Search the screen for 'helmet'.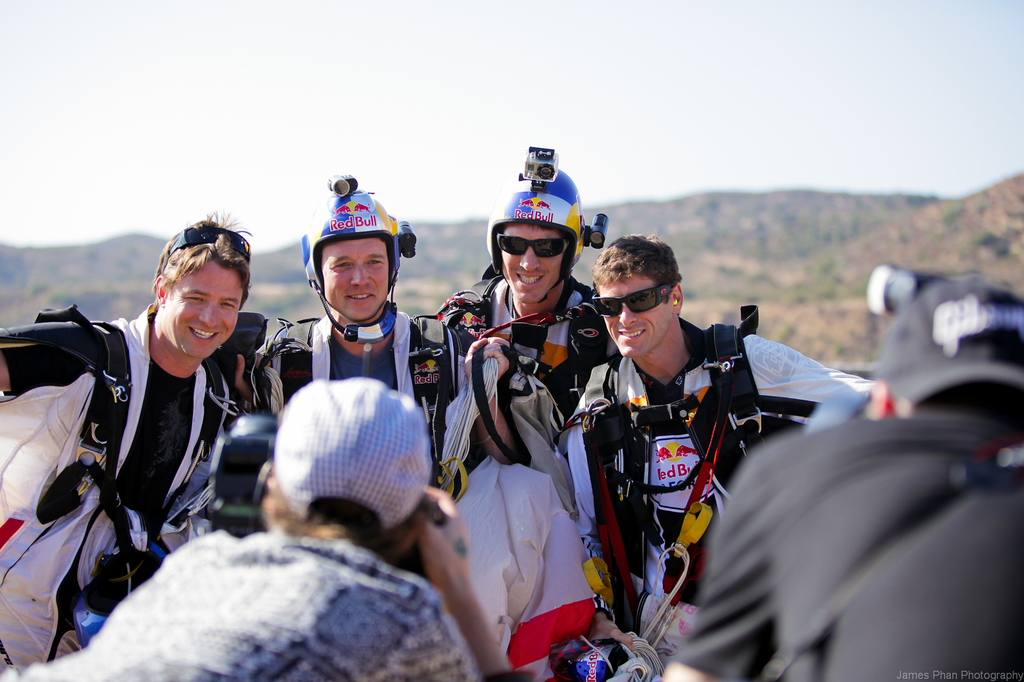
Found at crop(470, 150, 608, 266).
